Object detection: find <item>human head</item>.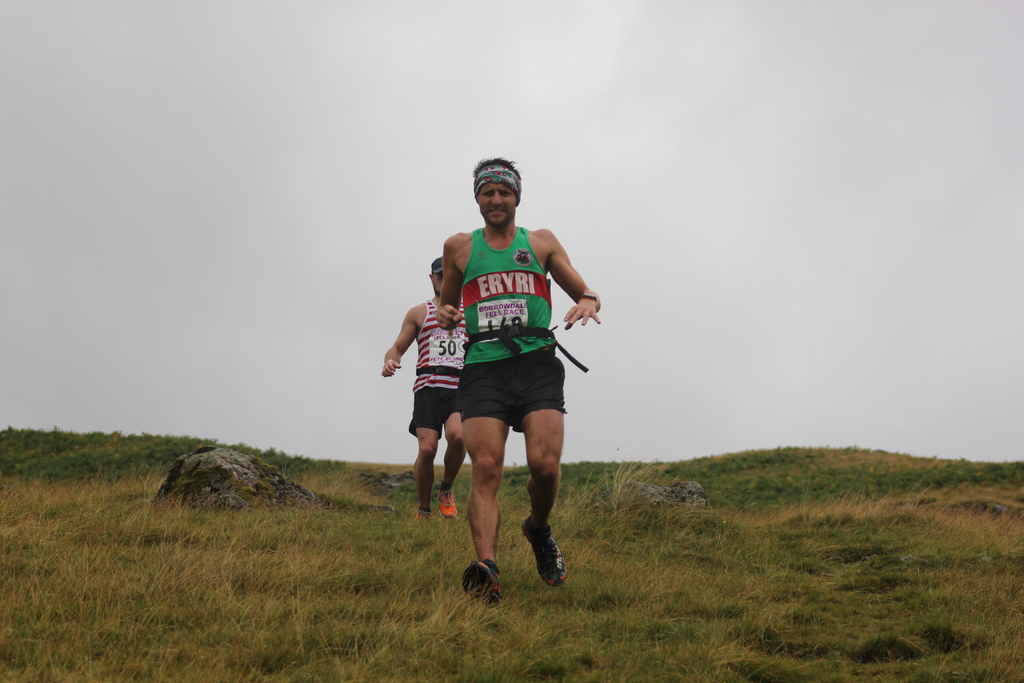
(454,153,527,229).
